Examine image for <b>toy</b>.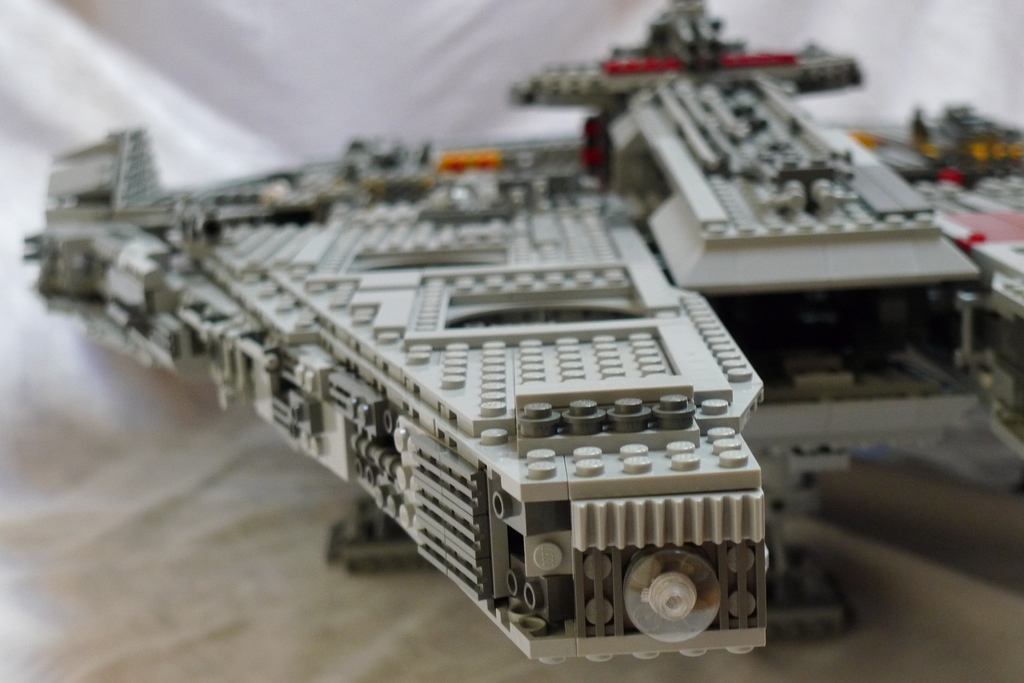
Examination result: detection(79, 130, 753, 664).
